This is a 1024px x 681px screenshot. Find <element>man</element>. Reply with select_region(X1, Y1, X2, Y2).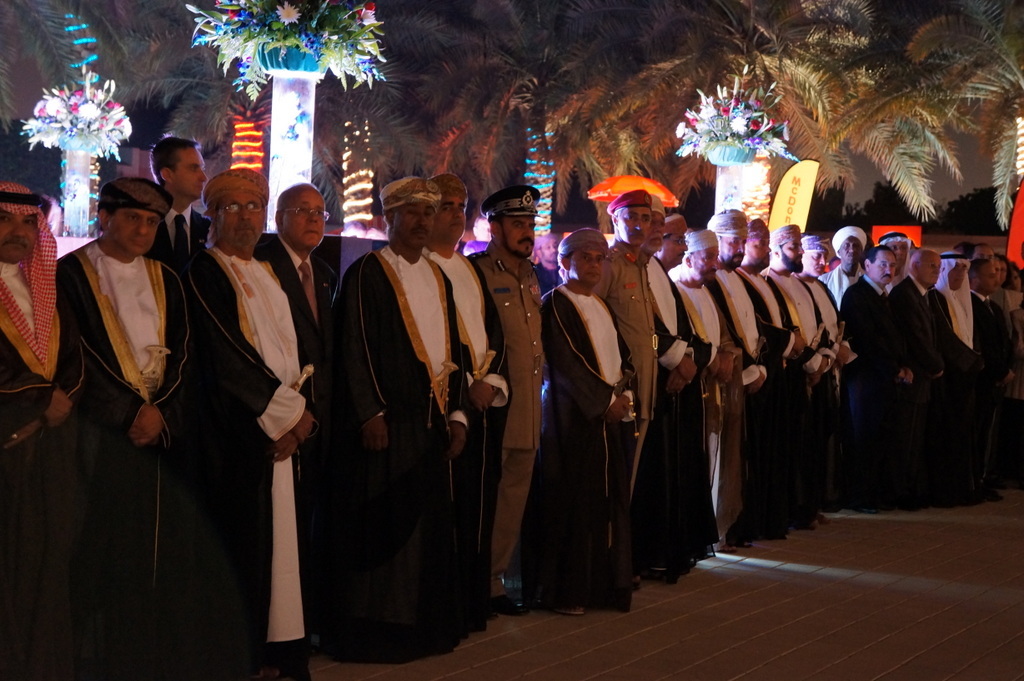
select_region(846, 243, 913, 501).
